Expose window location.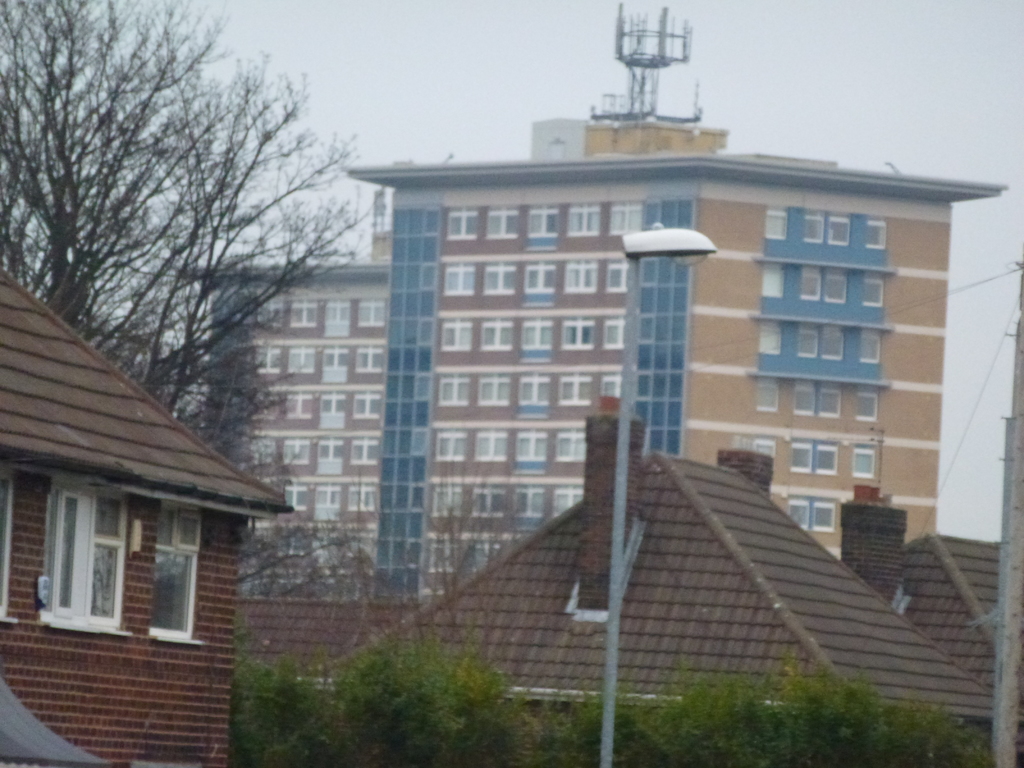
Exposed at bbox(445, 209, 473, 241).
